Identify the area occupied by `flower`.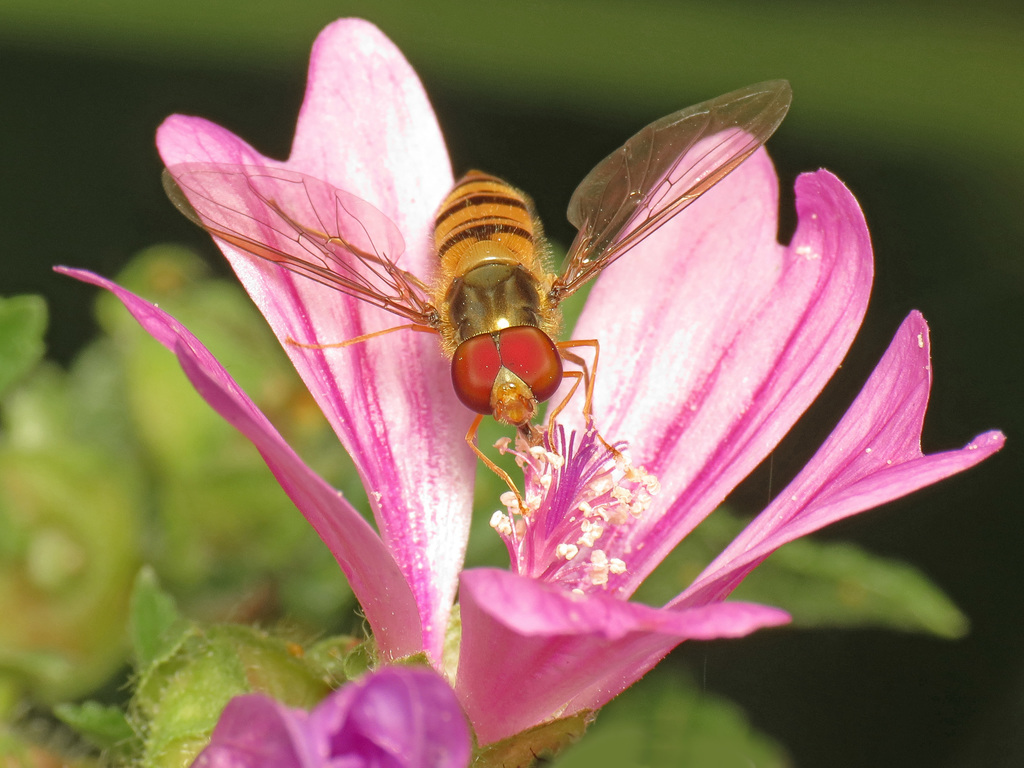
Area: BBox(196, 671, 472, 767).
